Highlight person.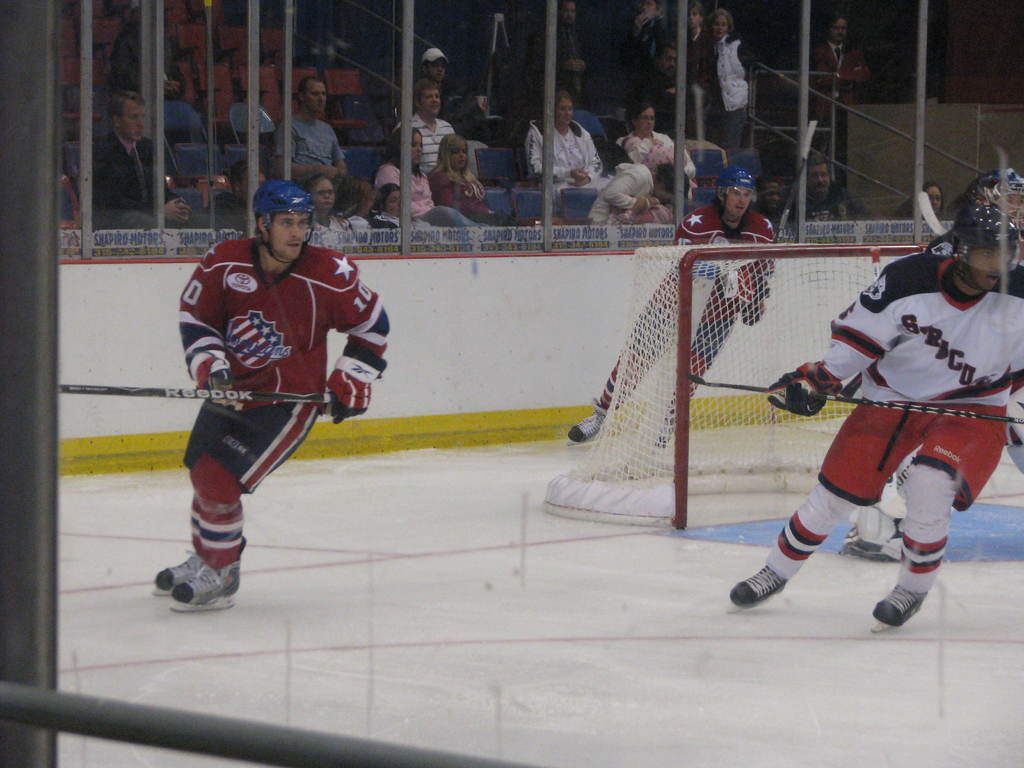
Highlighted region: bbox(417, 42, 454, 82).
